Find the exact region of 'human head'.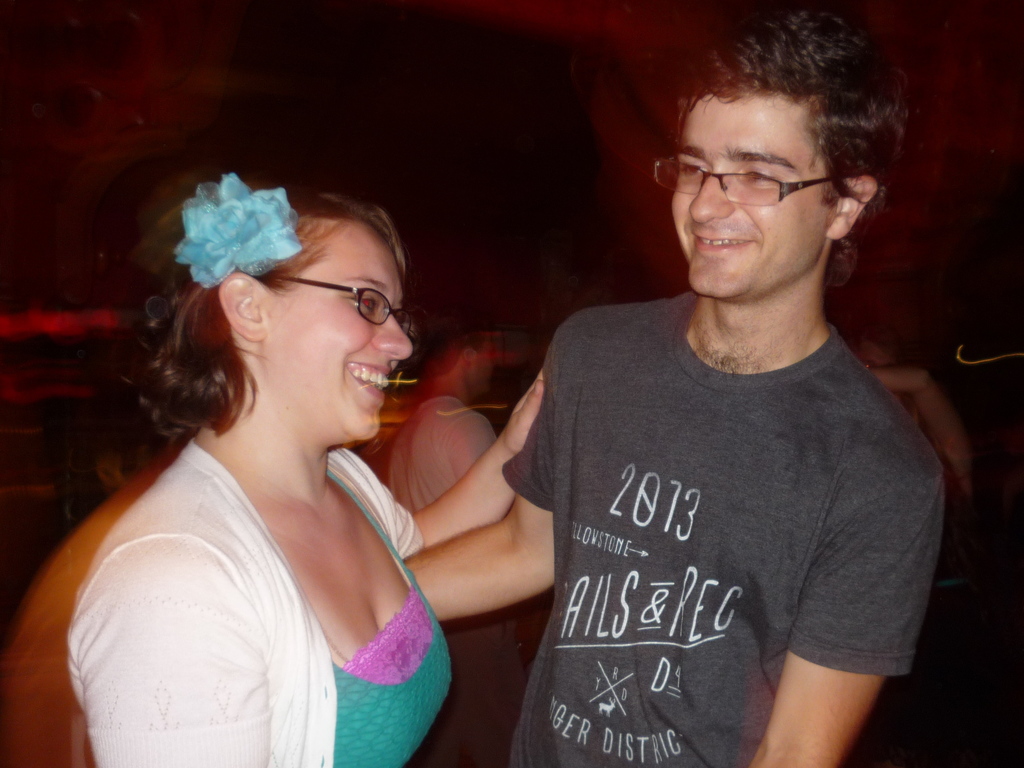
Exact region: 166, 190, 408, 438.
